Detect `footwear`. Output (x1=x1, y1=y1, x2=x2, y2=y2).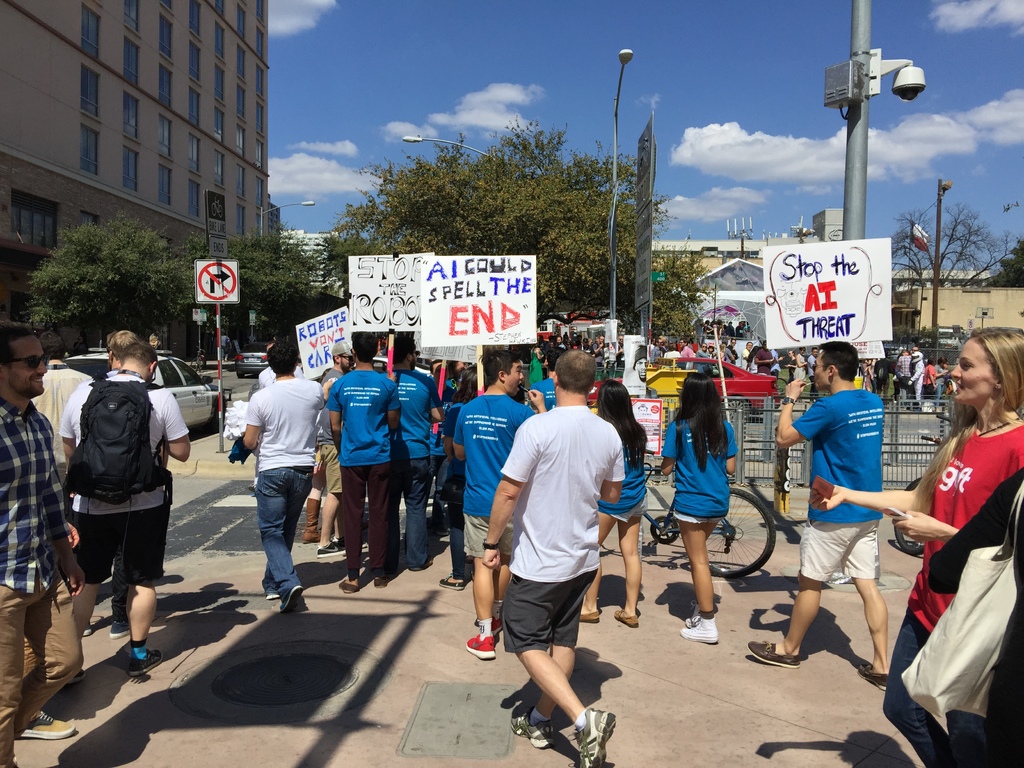
(x1=296, y1=491, x2=323, y2=545).
